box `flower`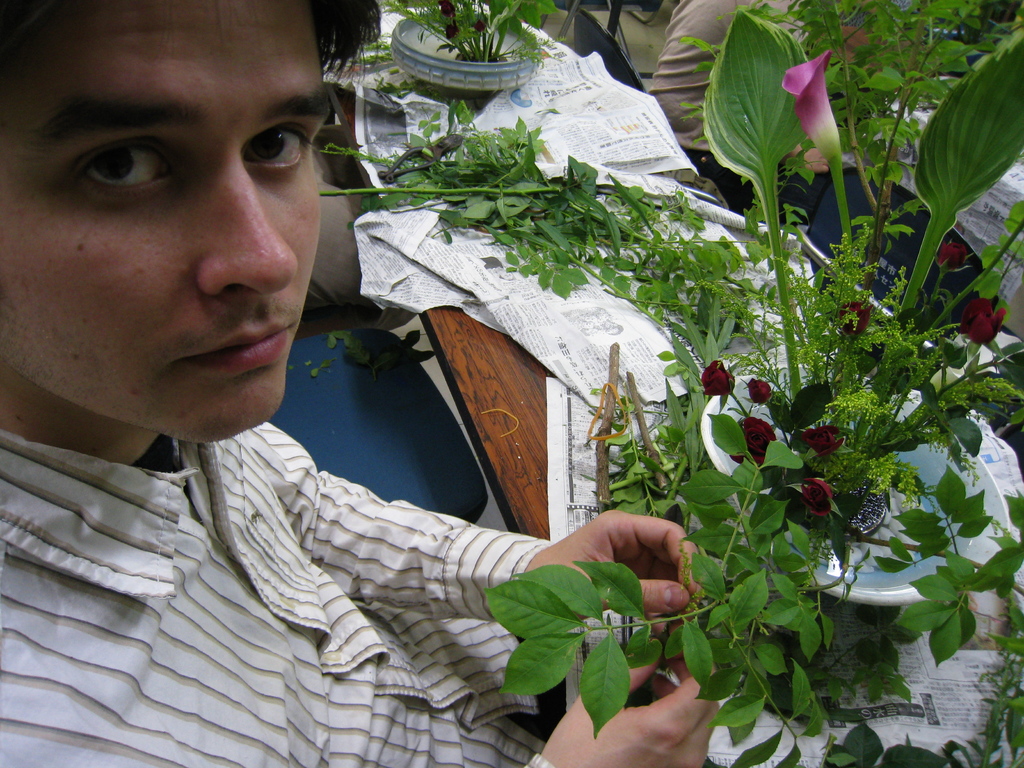
region(951, 291, 995, 333)
